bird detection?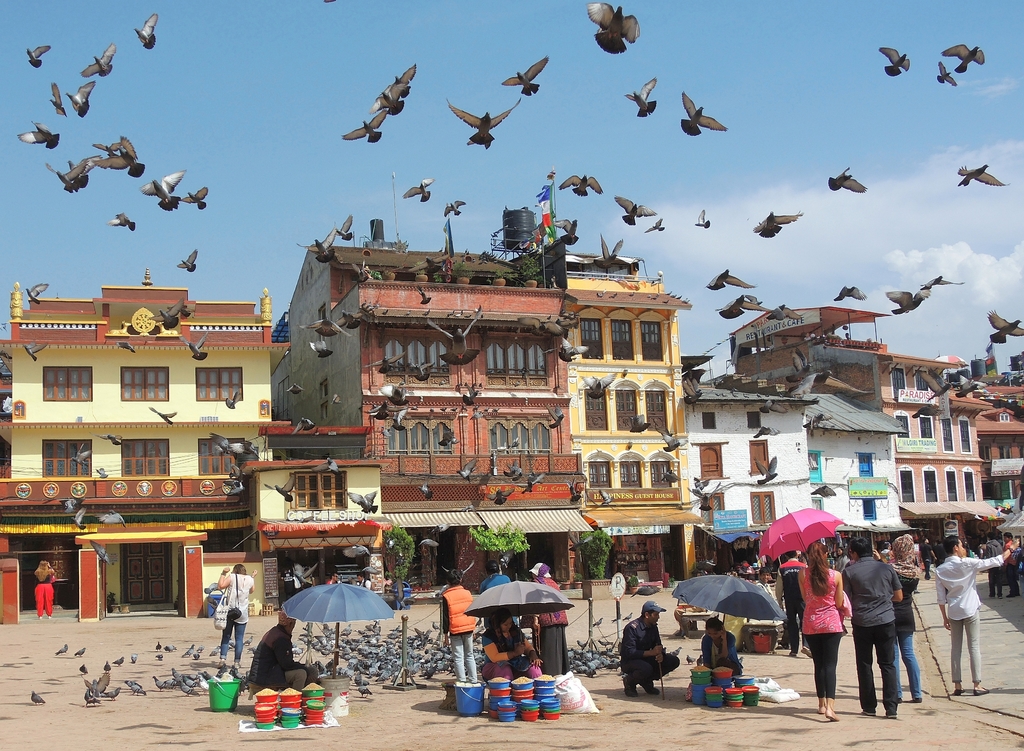
<bbox>751, 453, 782, 492</bbox>
